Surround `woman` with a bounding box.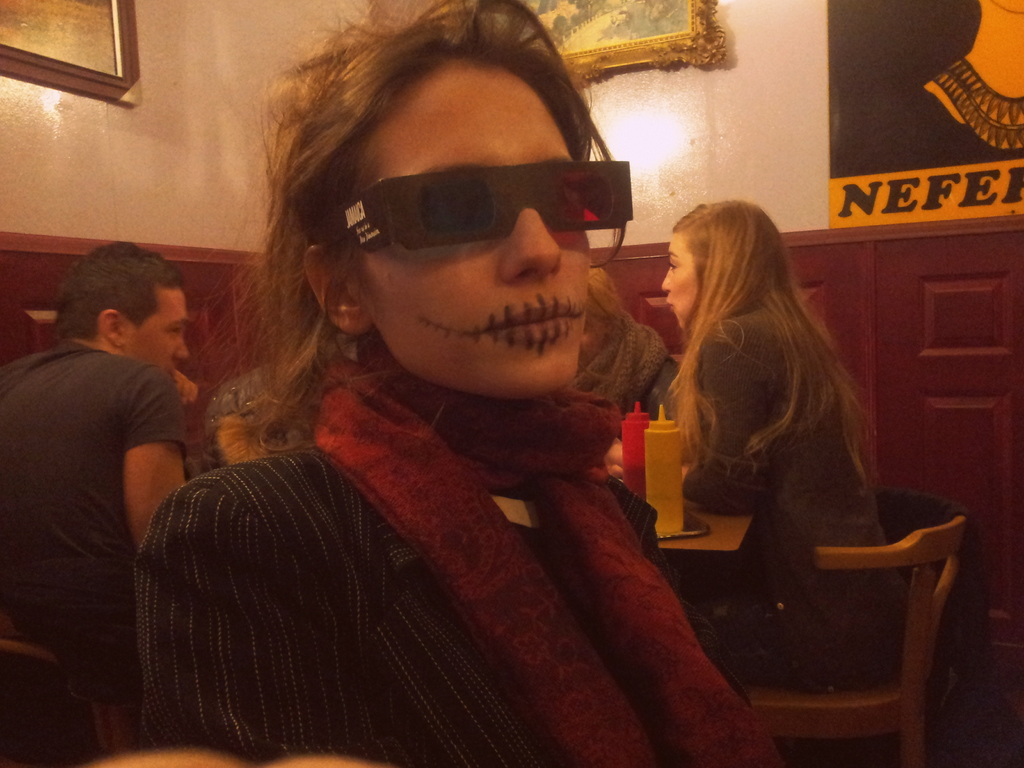
<bbox>599, 195, 906, 682</bbox>.
